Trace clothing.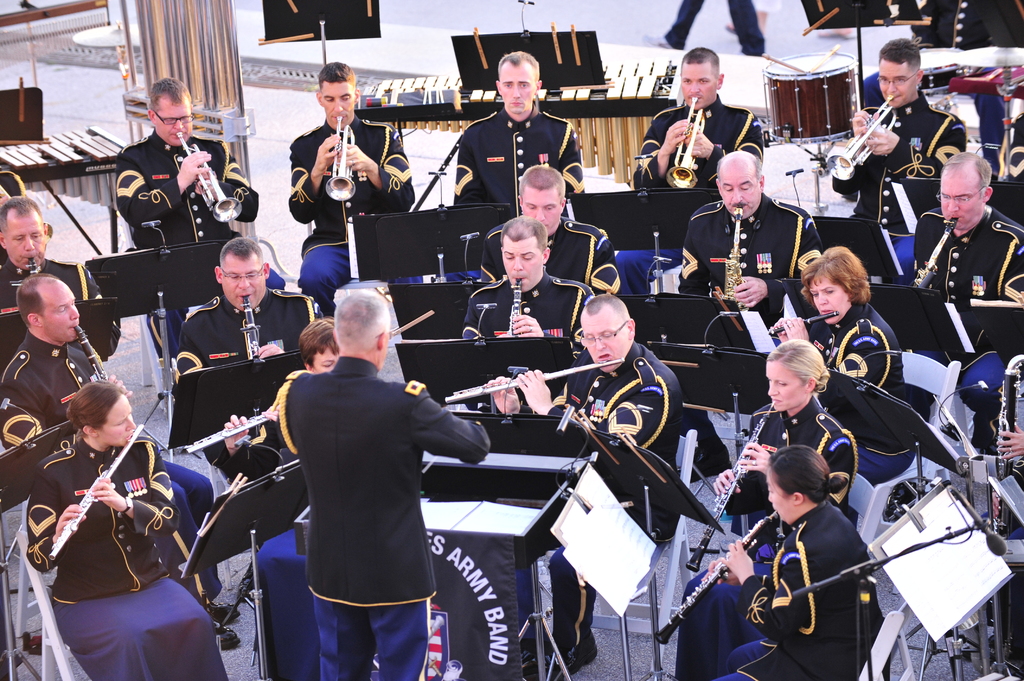
Traced to crop(764, 482, 884, 664).
